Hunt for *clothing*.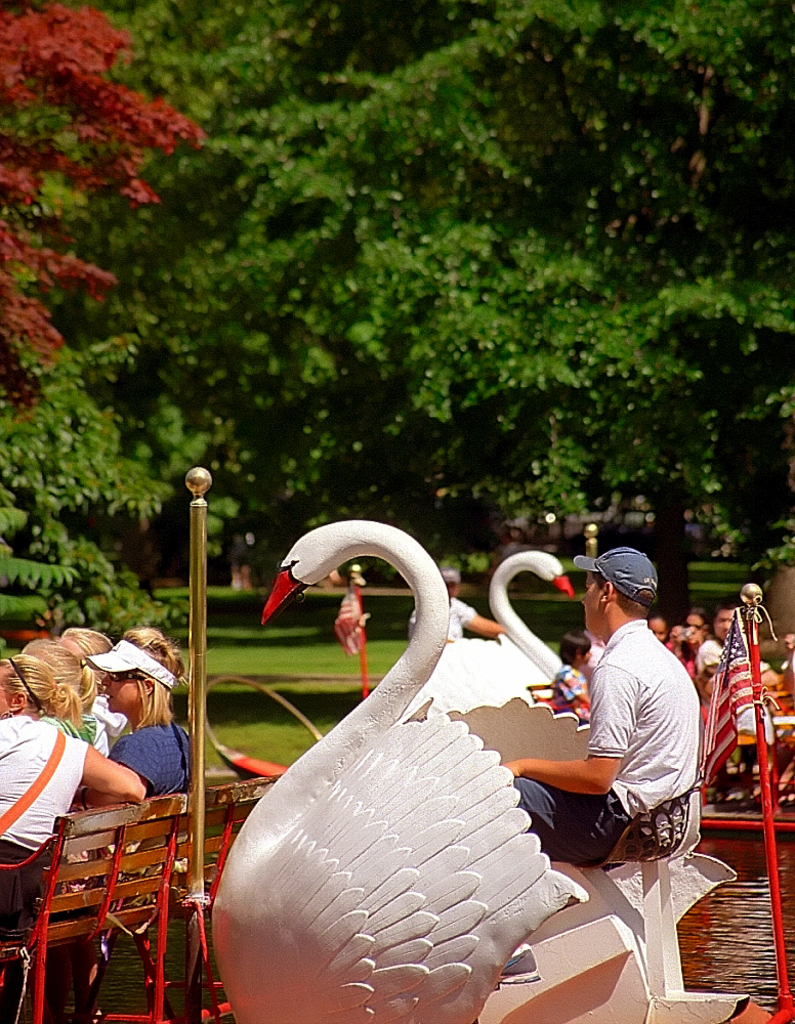
Hunted down at <box>557,657,591,718</box>.
